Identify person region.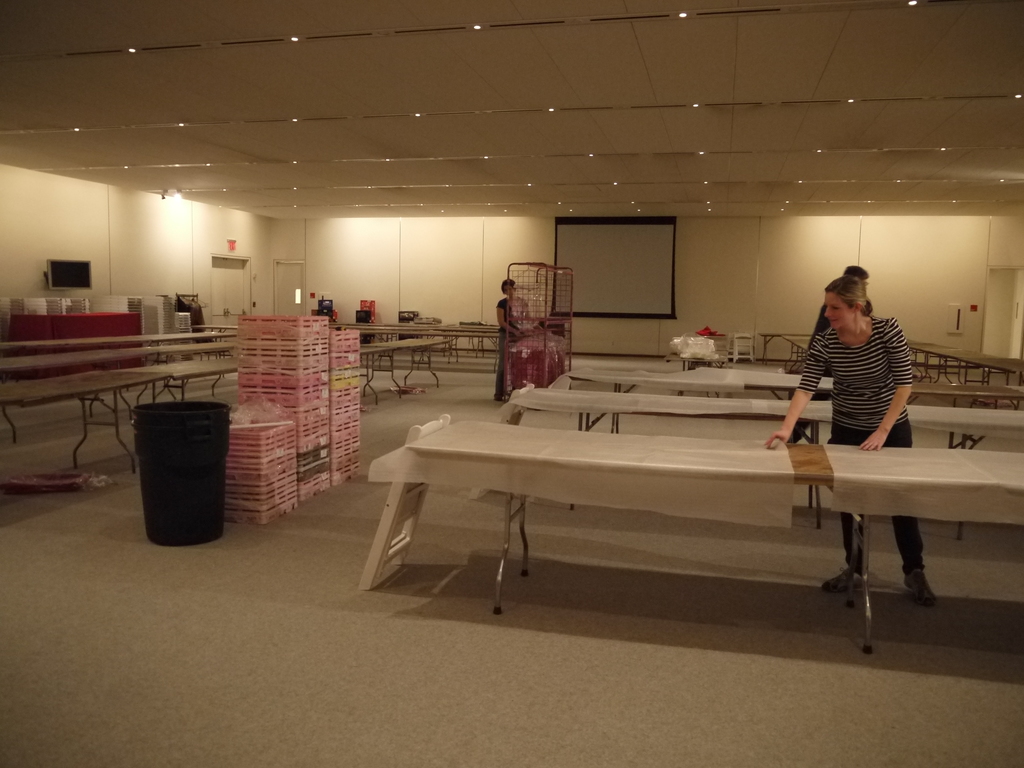
Region: rect(798, 265, 872, 441).
